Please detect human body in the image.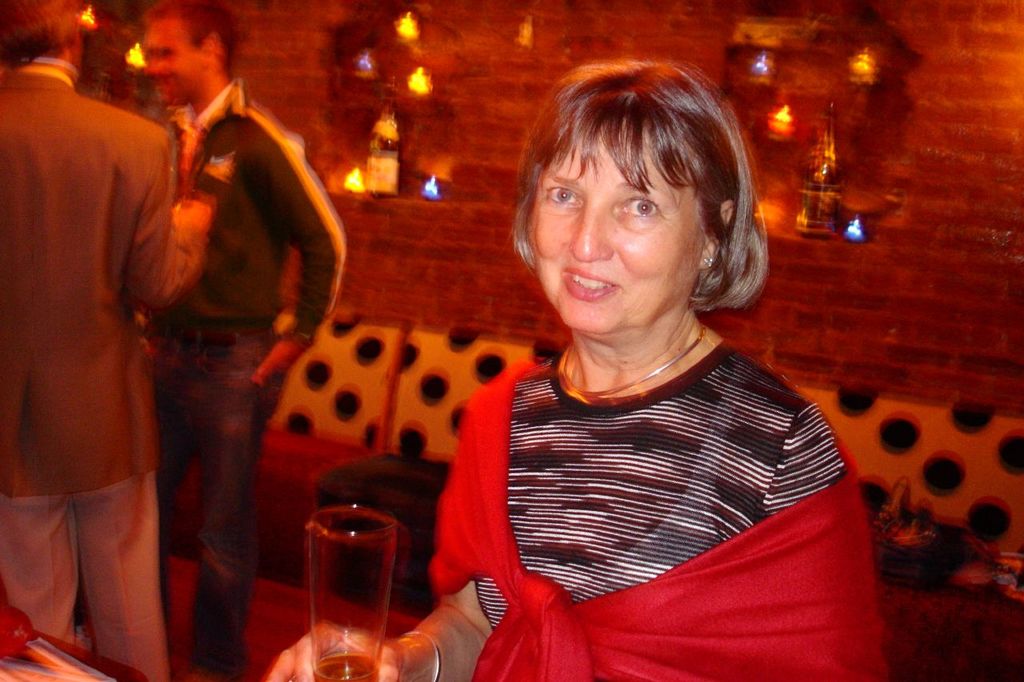
rect(263, 54, 887, 681).
